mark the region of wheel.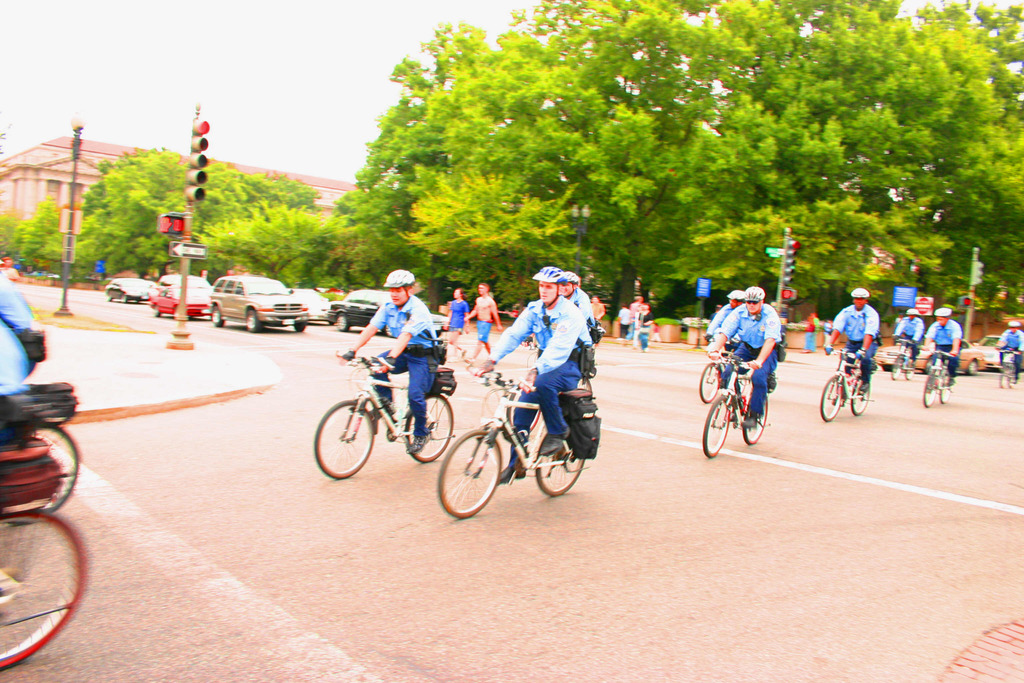
Region: pyautogui.locateOnScreen(0, 425, 83, 523).
